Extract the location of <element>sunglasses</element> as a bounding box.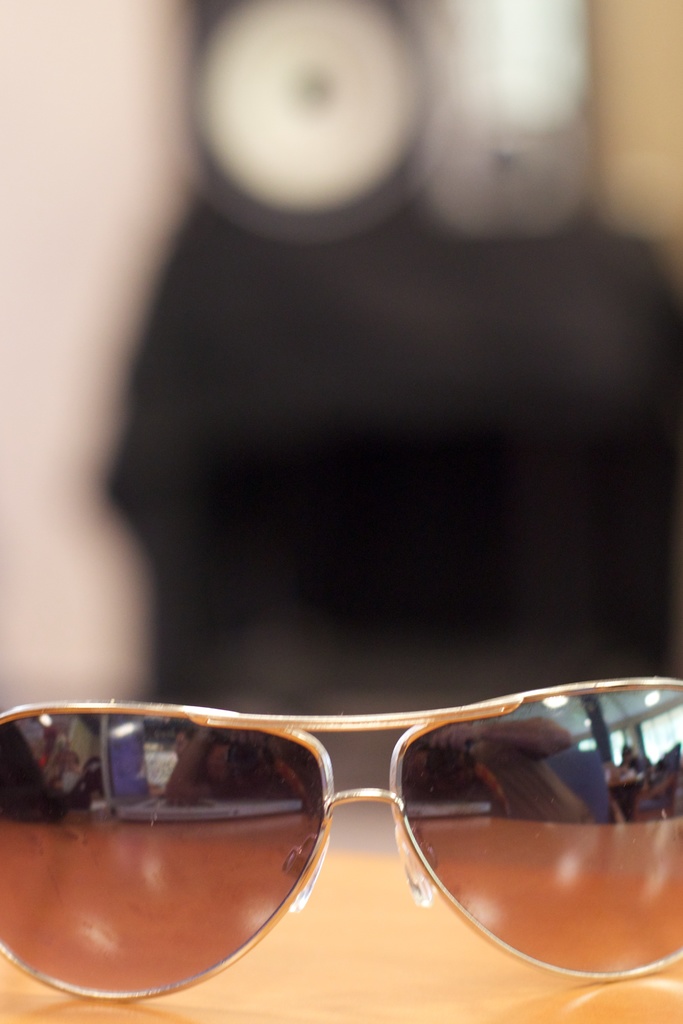
box(0, 680, 682, 1008).
